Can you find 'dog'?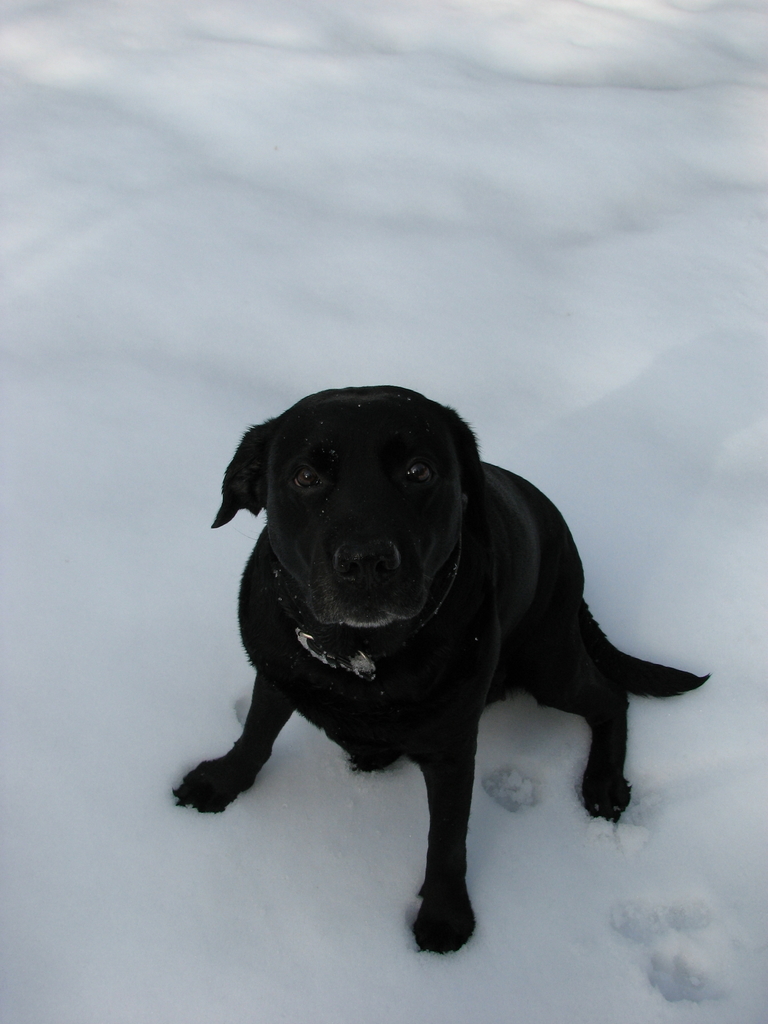
Yes, bounding box: 166,380,716,959.
